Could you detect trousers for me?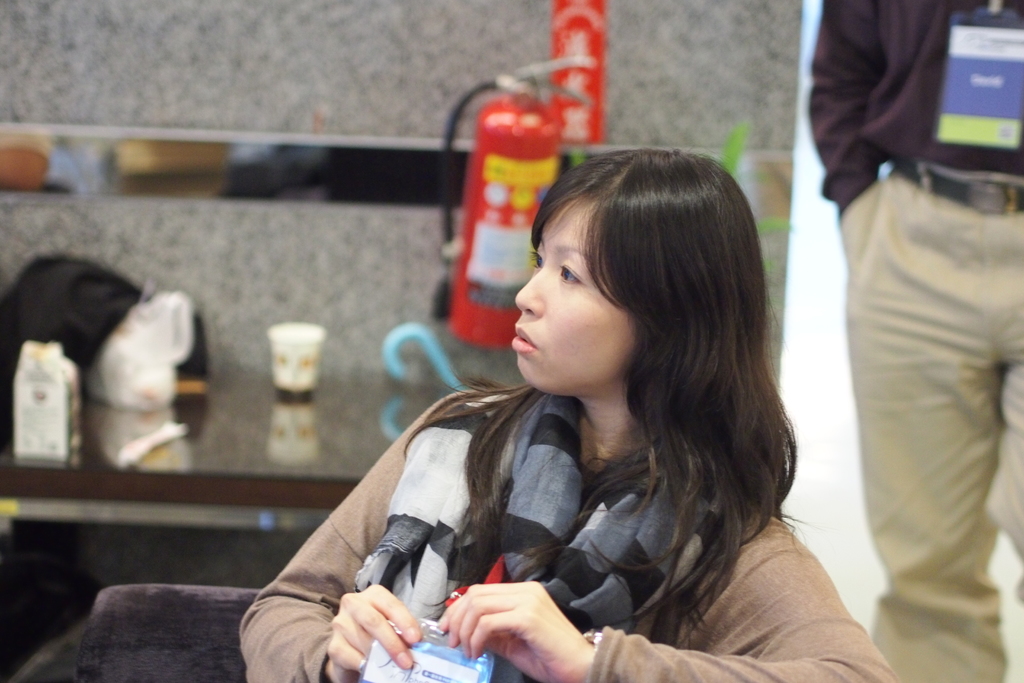
Detection result: Rect(835, 166, 1023, 675).
